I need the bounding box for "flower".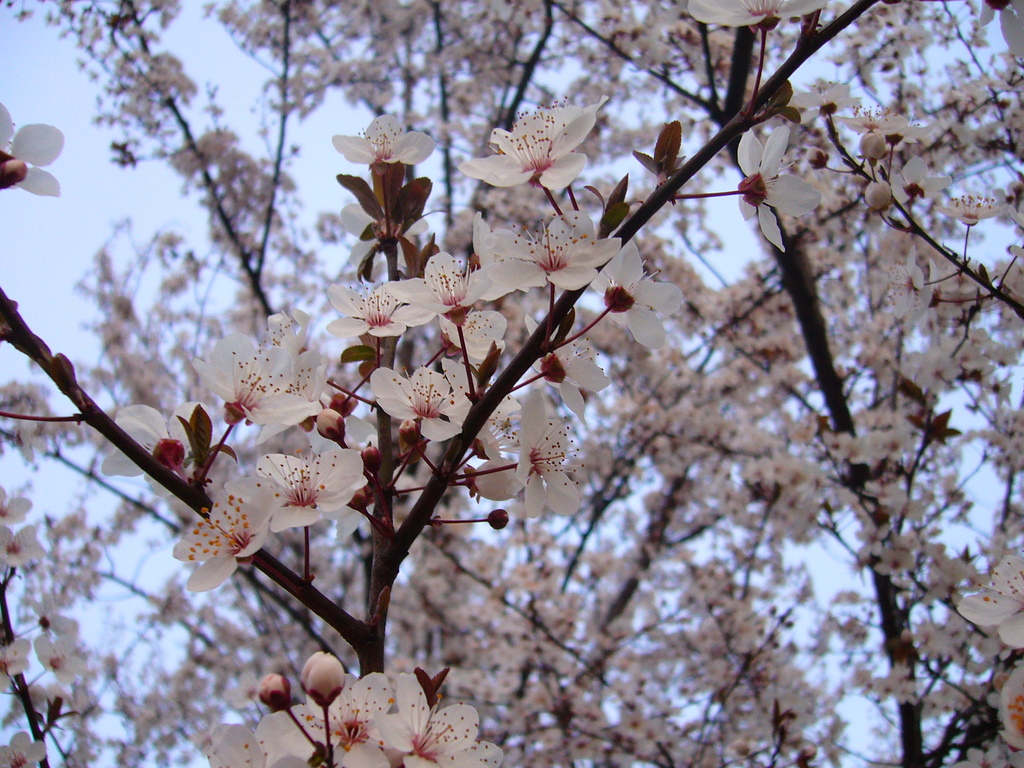
Here it is: (left=734, top=124, right=817, bottom=248).
